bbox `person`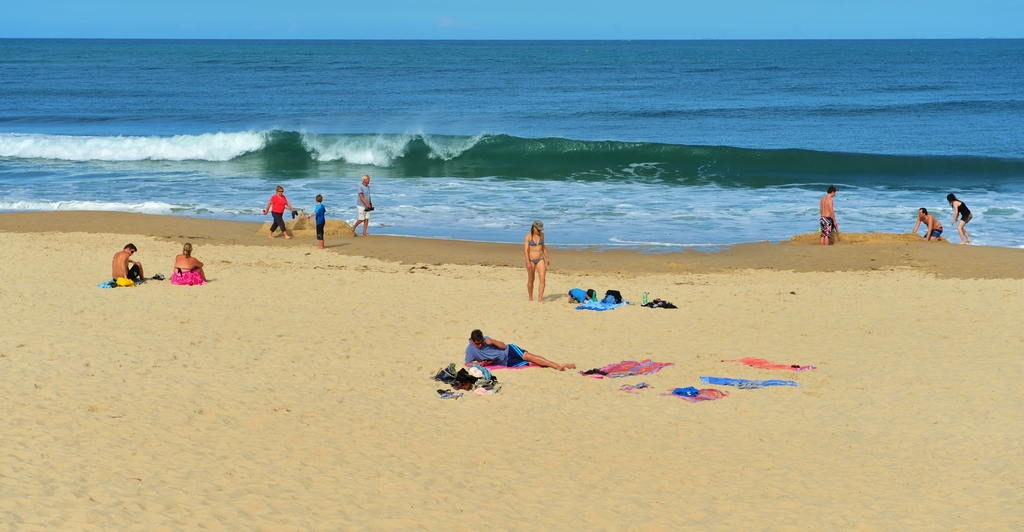
locate(910, 207, 948, 248)
